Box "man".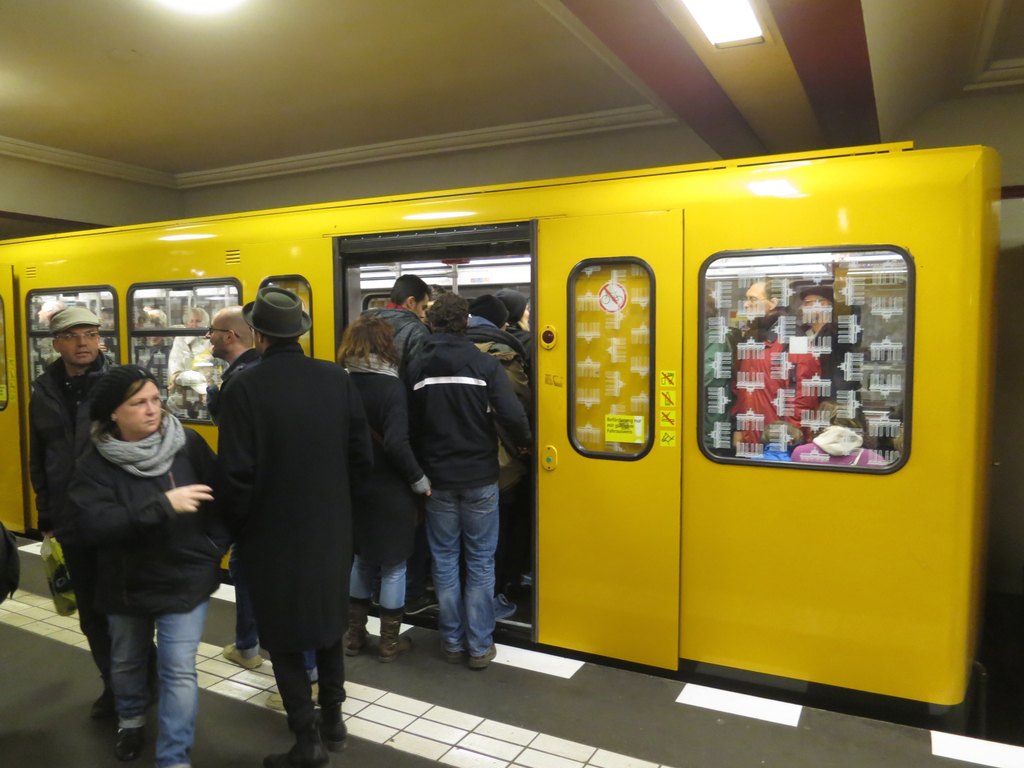
crop(196, 301, 335, 712).
